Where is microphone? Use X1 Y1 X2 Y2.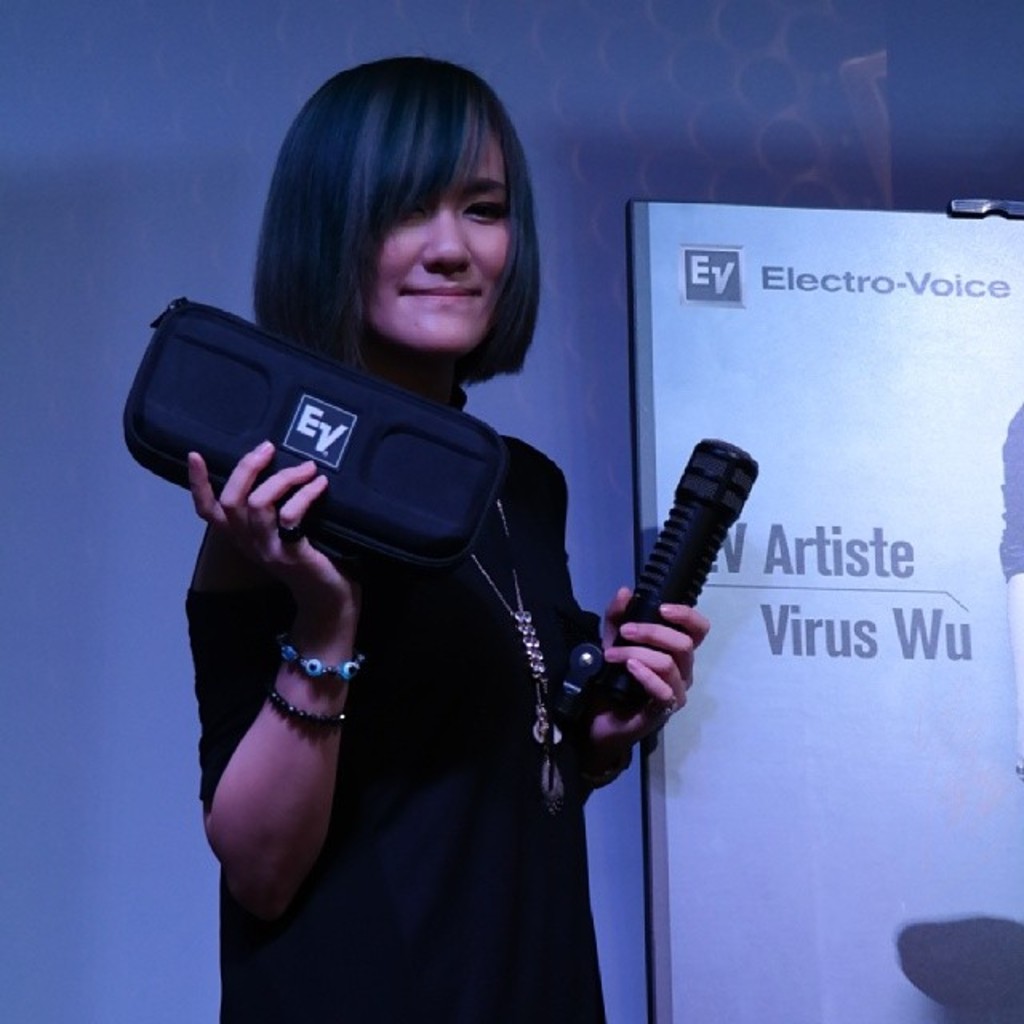
582 427 763 706.
